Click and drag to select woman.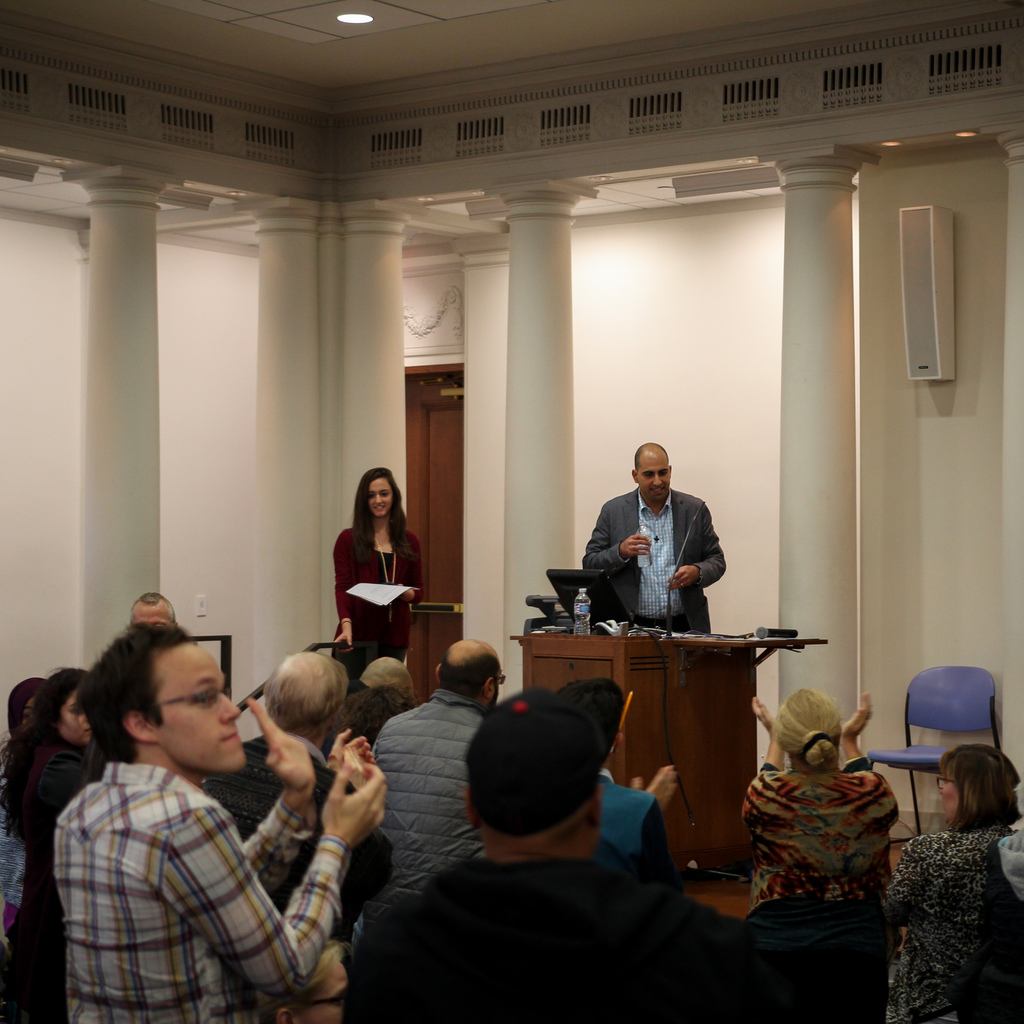
Selection: 330/467/423/651.
